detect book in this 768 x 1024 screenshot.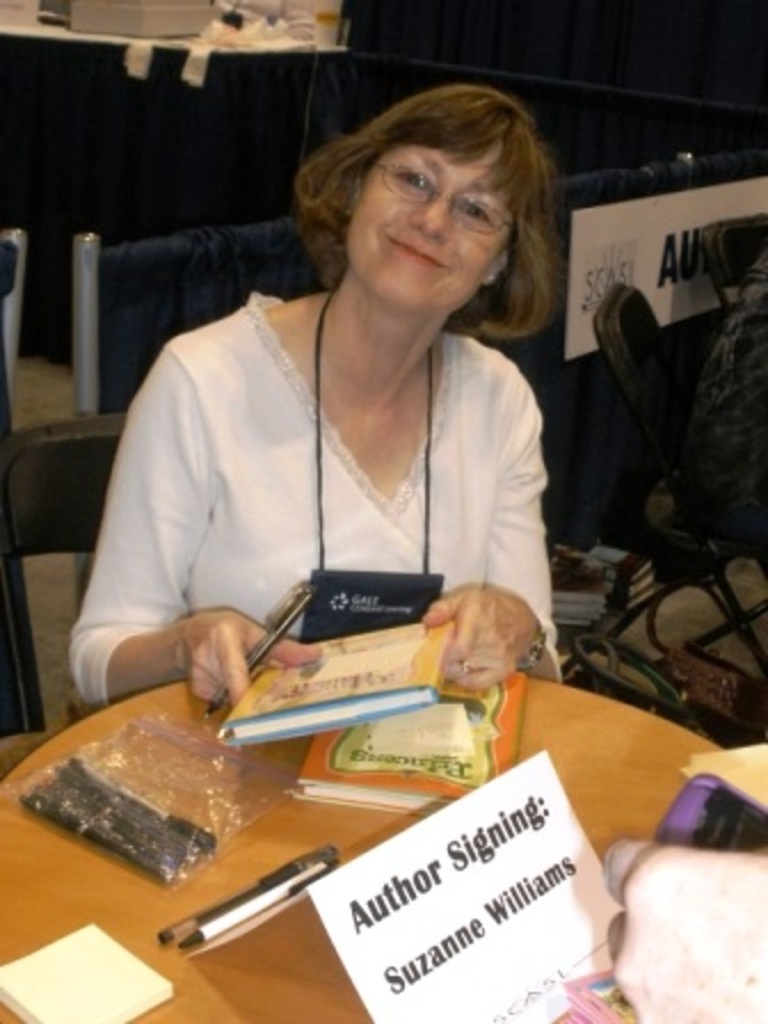
Detection: rect(290, 672, 528, 802).
